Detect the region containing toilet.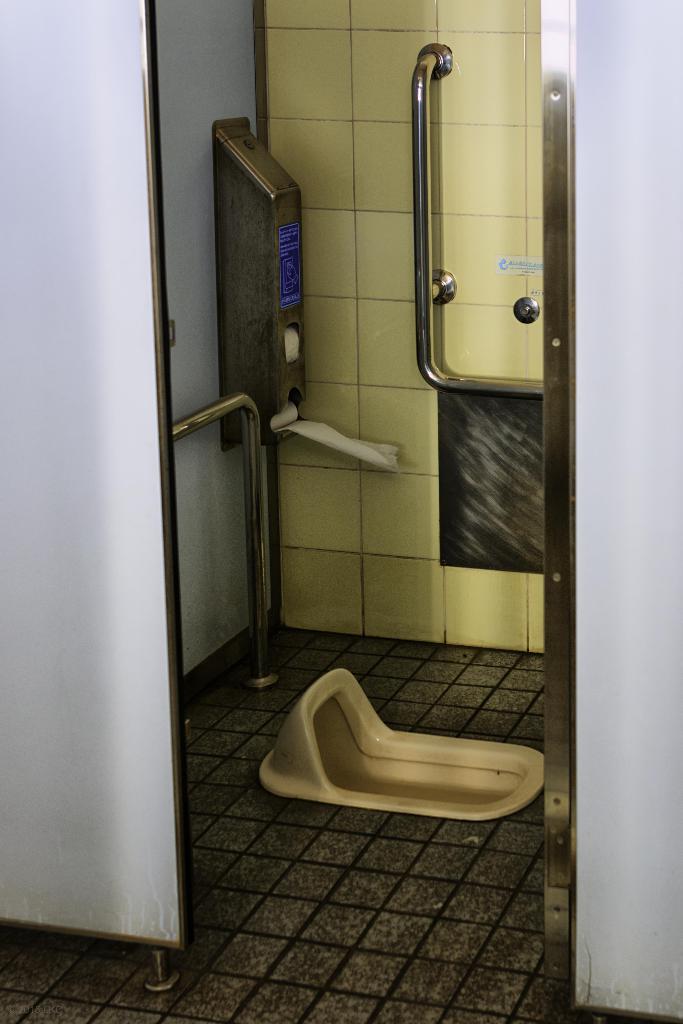
Rect(256, 667, 548, 824).
